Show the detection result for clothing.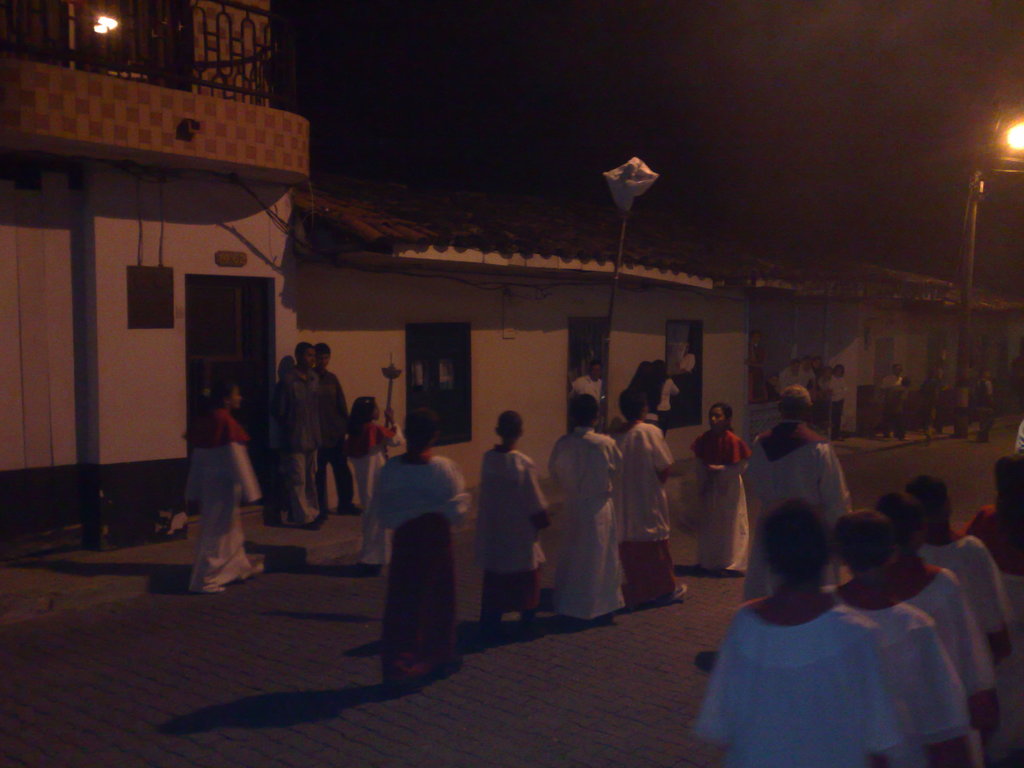
651 378 682 431.
